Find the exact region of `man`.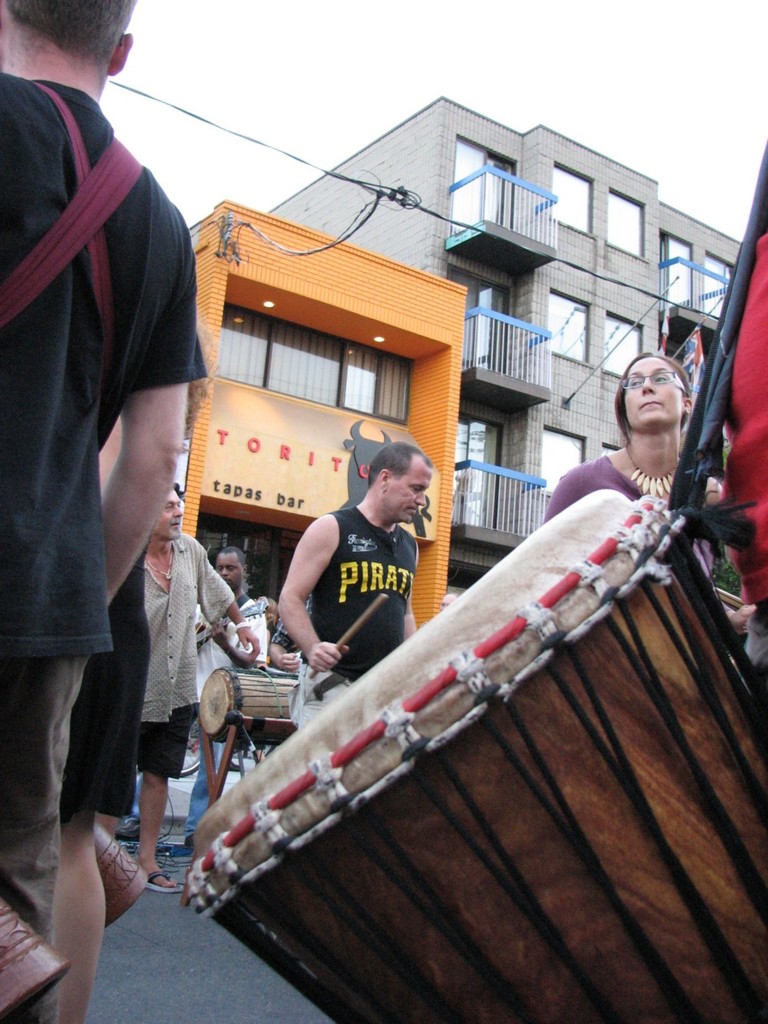
Exact region: BBox(277, 439, 437, 730).
